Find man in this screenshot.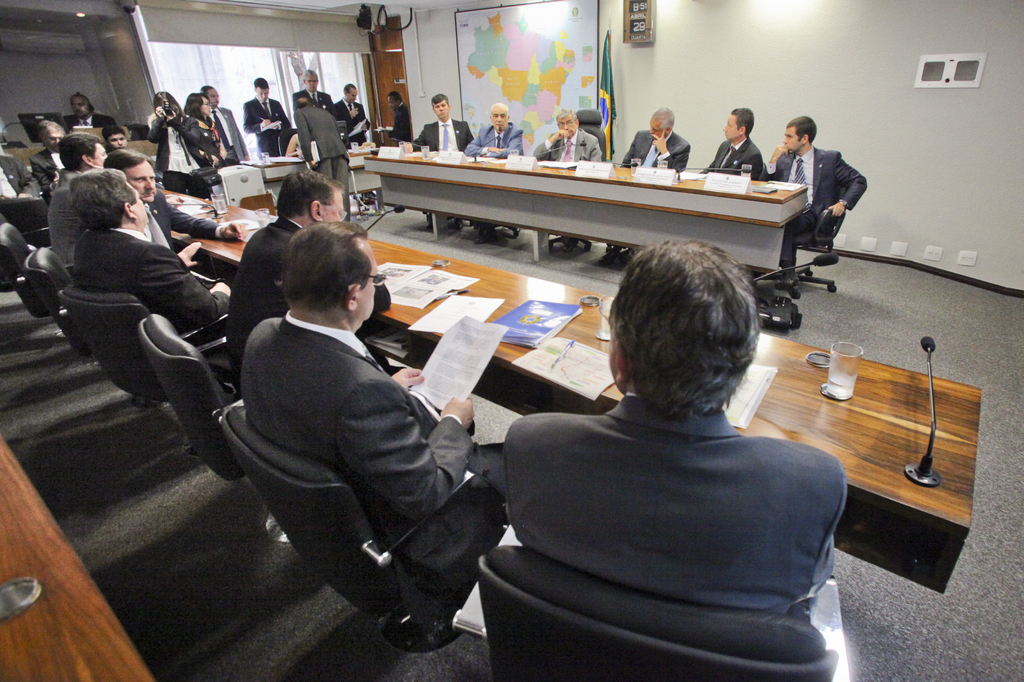
The bounding box for man is 200, 81, 256, 166.
